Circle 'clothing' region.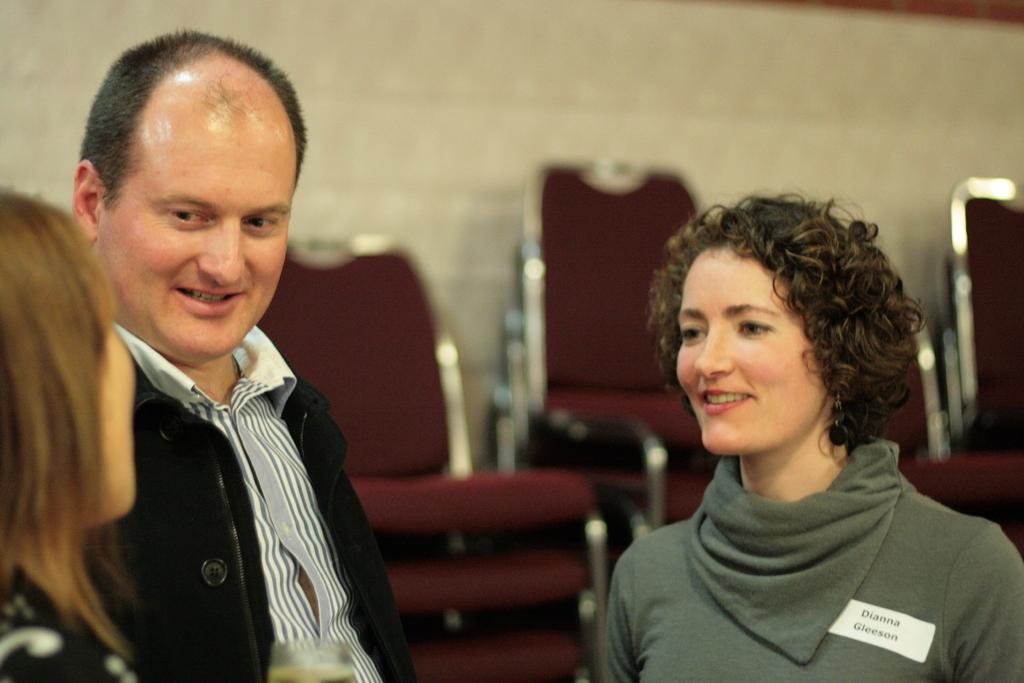
Region: (579,385,1020,682).
